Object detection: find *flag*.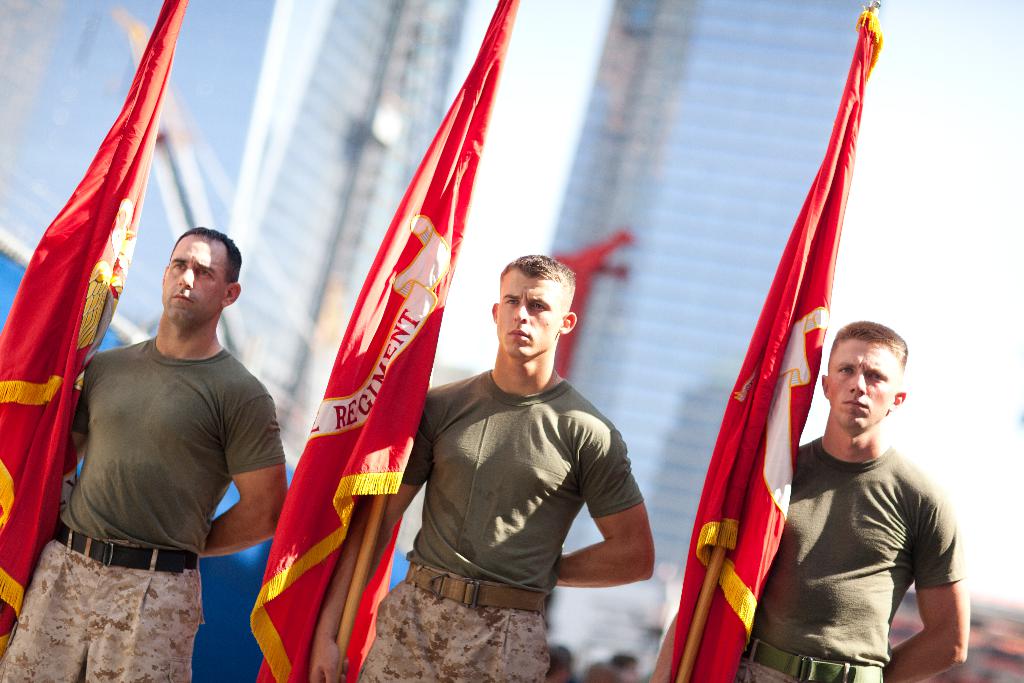
Rect(0, 0, 188, 650).
